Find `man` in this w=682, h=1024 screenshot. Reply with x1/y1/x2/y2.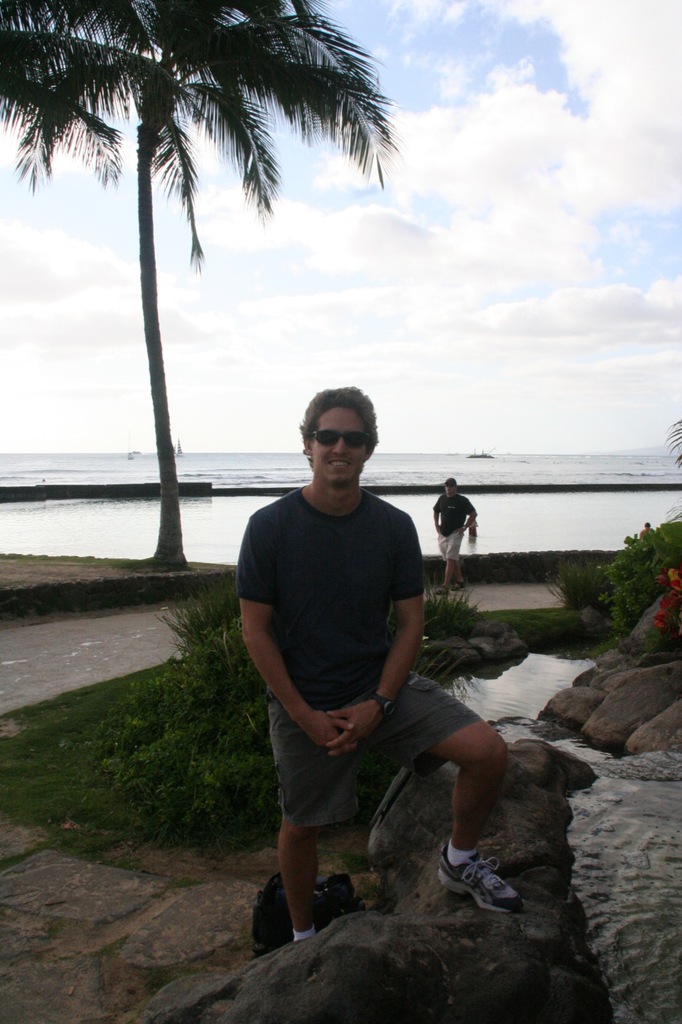
434/474/469/584.
